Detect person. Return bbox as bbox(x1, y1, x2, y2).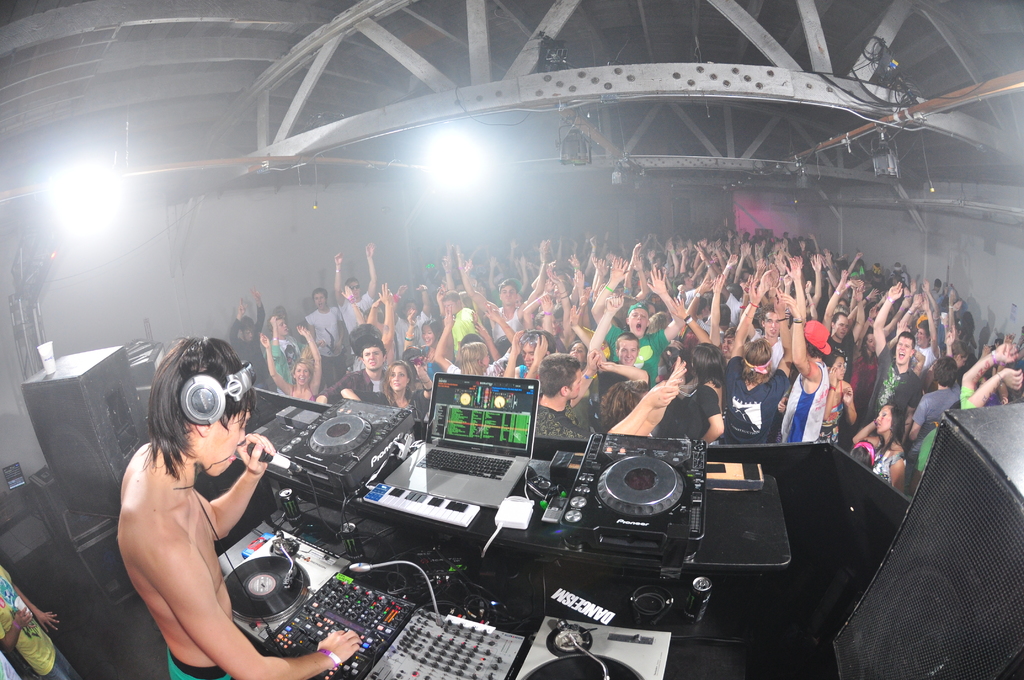
bbox(97, 333, 296, 679).
